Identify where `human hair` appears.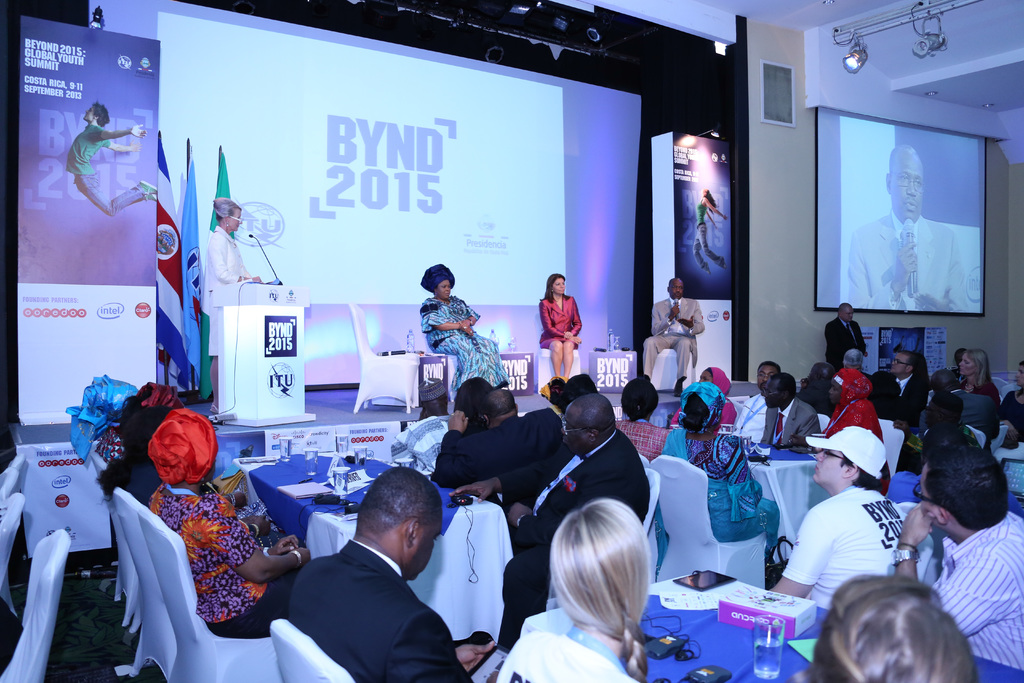
Appears at bbox=[480, 391, 515, 421].
